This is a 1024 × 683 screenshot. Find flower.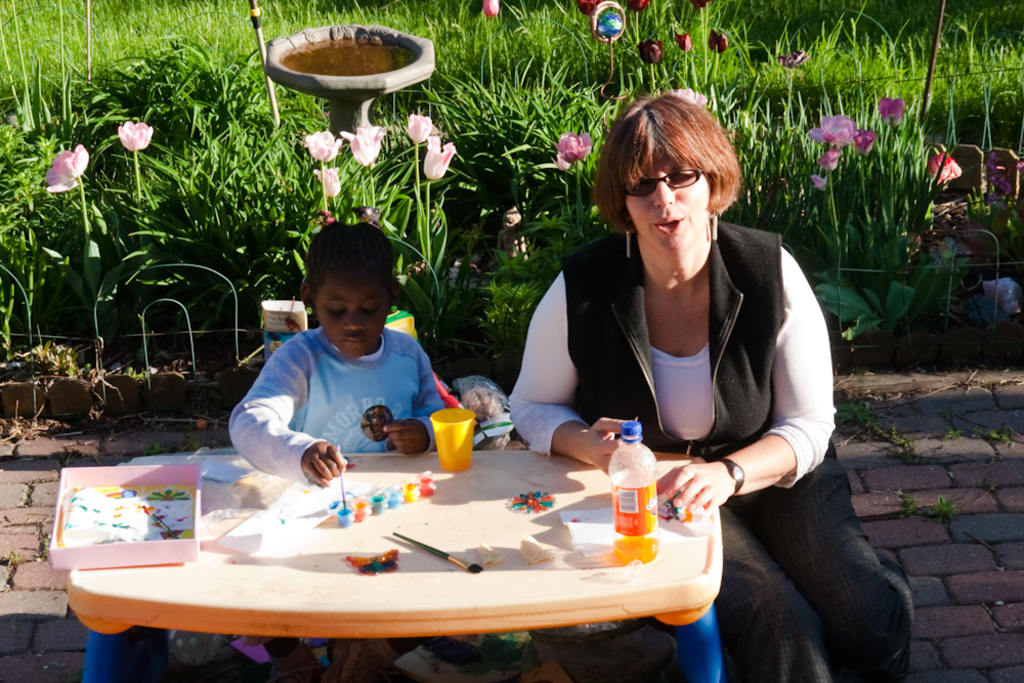
Bounding box: bbox(577, 0, 598, 16).
